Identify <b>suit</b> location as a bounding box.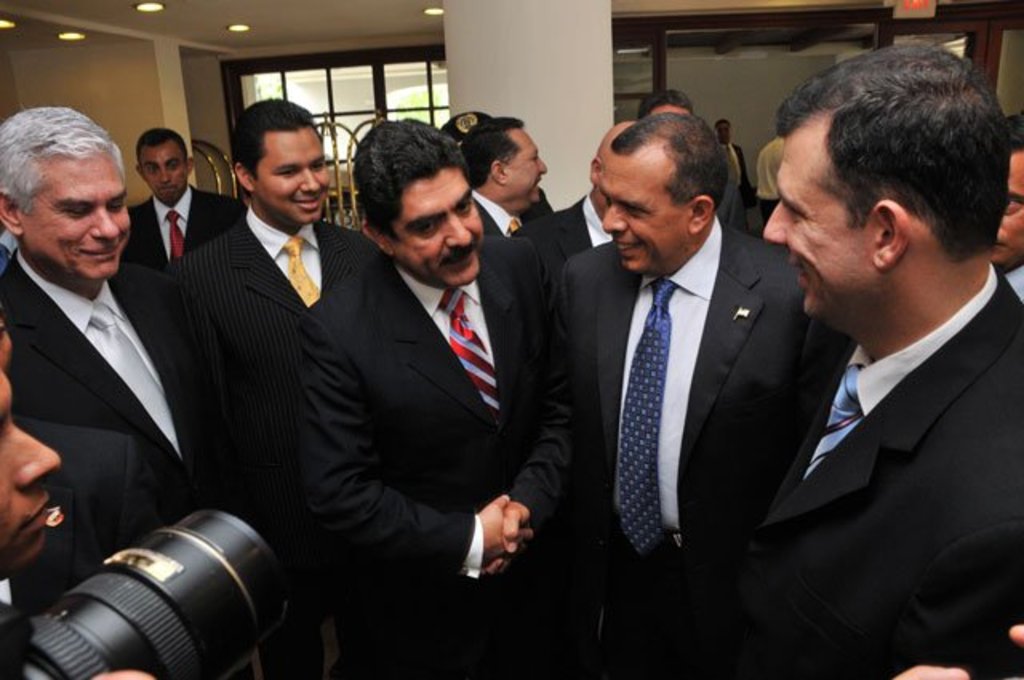
pyautogui.locateOnScreen(0, 243, 262, 678).
